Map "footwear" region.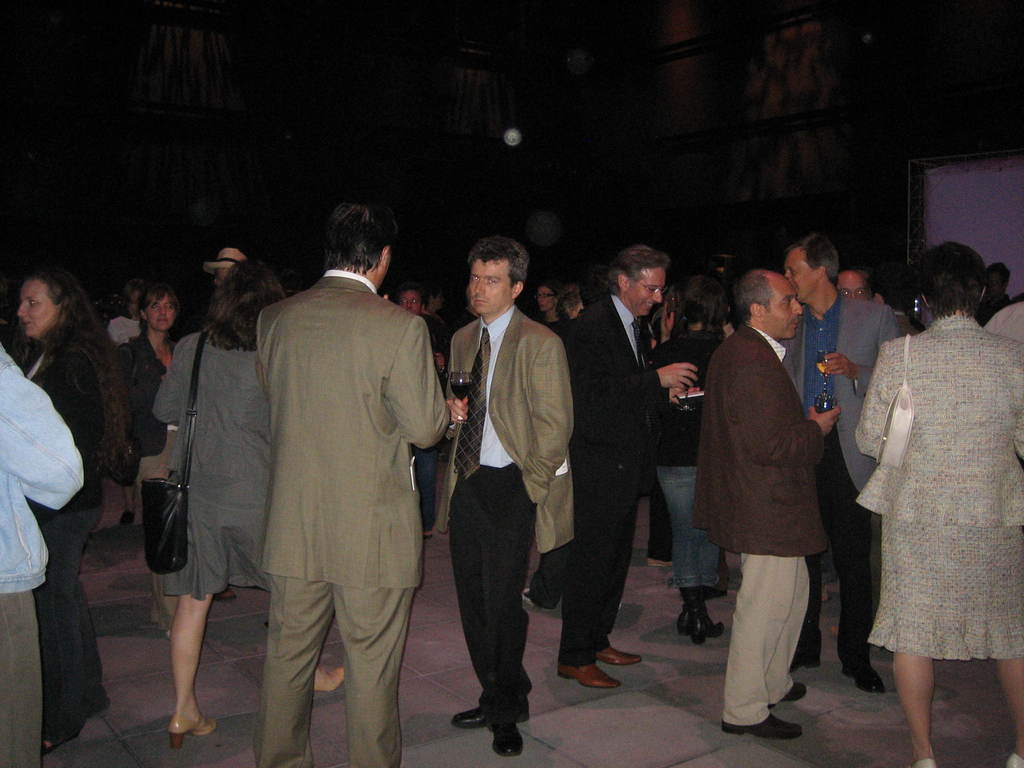
Mapped to box(908, 758, 937, 767).
